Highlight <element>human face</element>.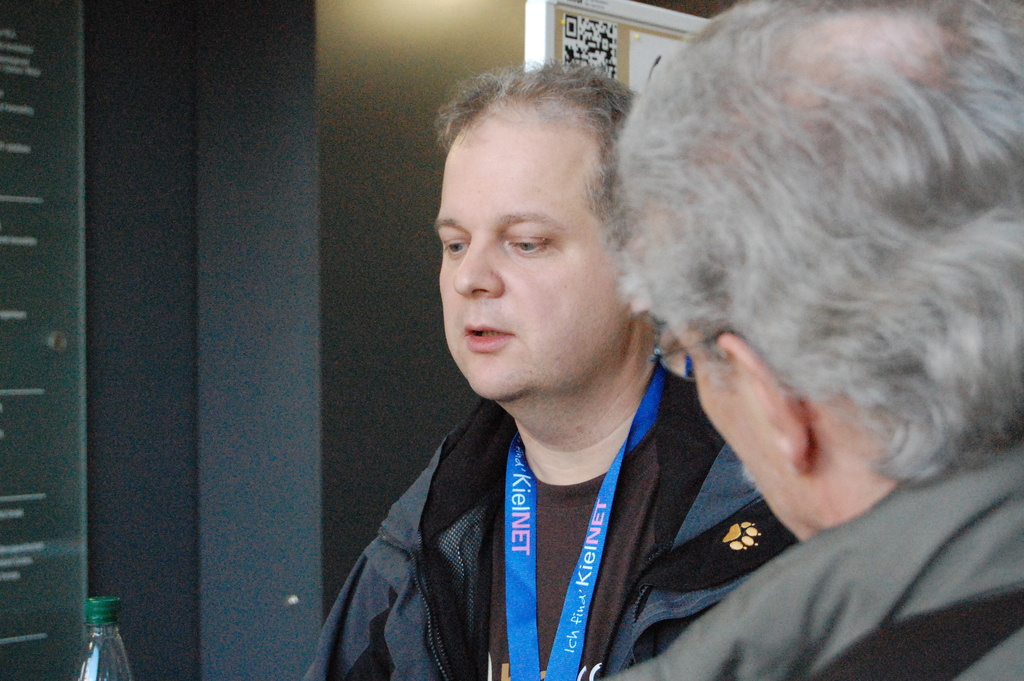
Highlighted region: left=439, top=105, right=628, bottom=406.
